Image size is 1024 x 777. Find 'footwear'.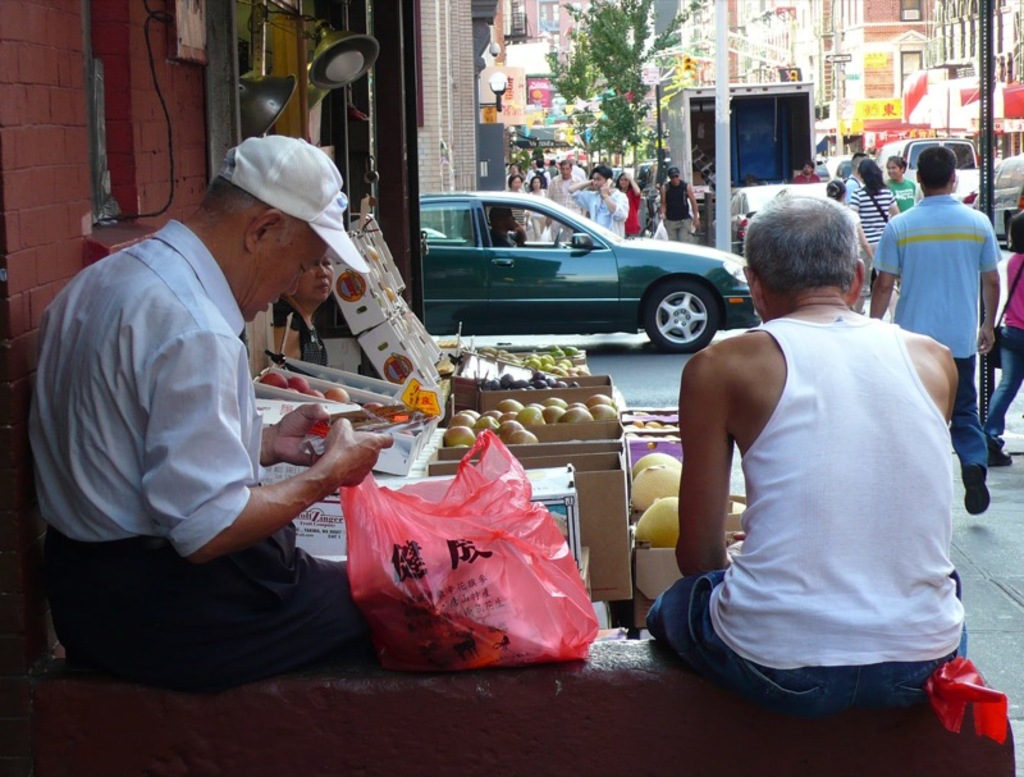
[x1=987, y1=438, x2=1018, y2=470].
